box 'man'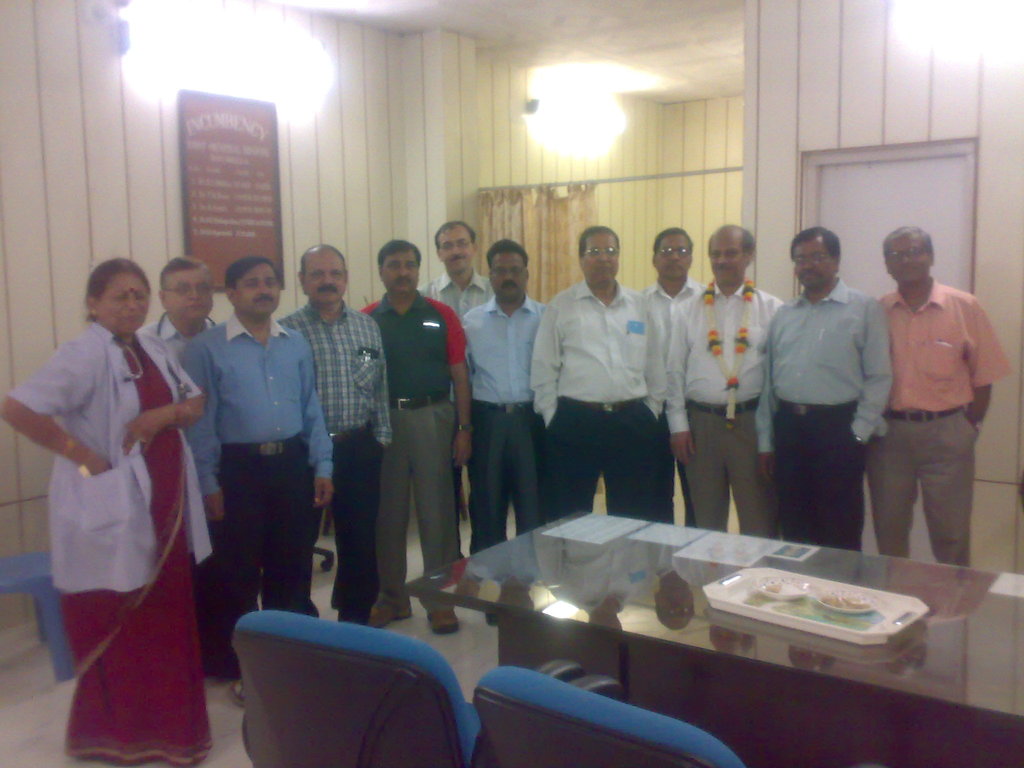
region(140, 255, 230, 356)
